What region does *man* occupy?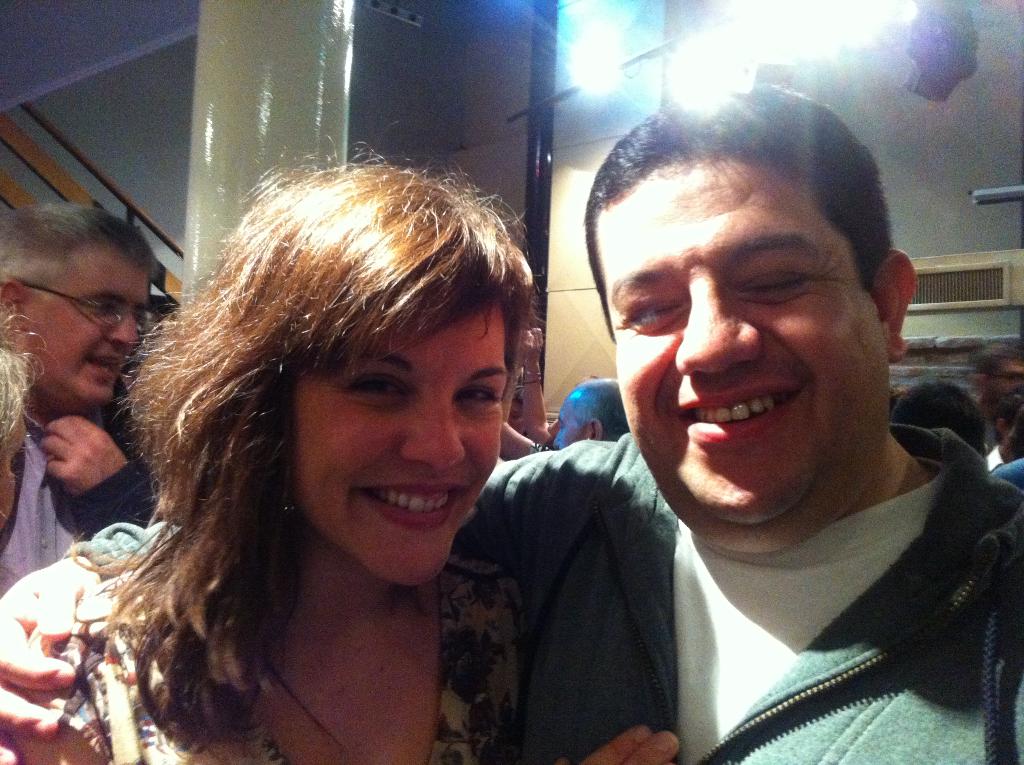
[x1=0, y1=83, x2=1023, y2=764].
